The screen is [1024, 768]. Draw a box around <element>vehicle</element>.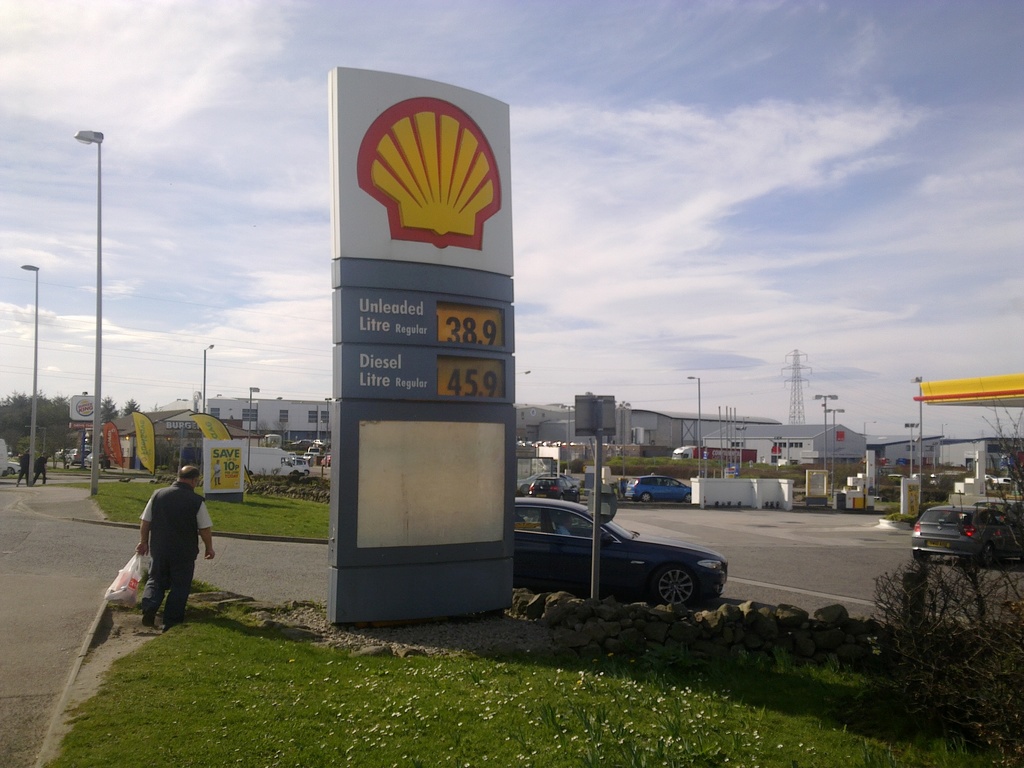
Rect(306, 444, 323, 459).
